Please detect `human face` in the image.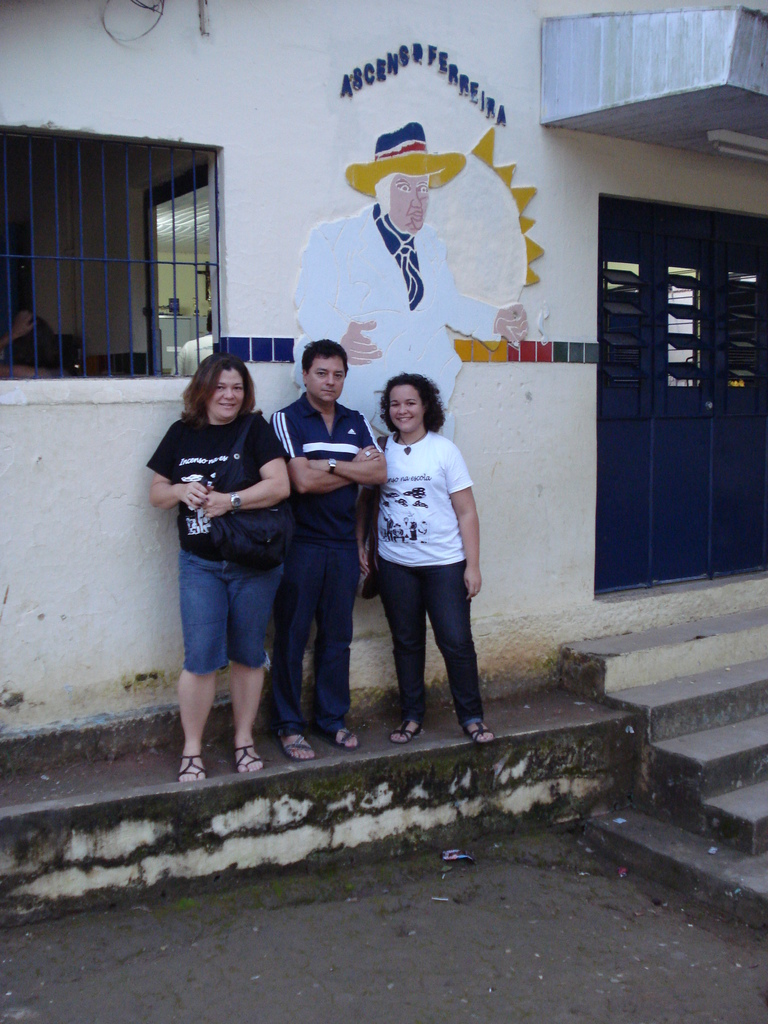
[387, 380, 422, 433].
